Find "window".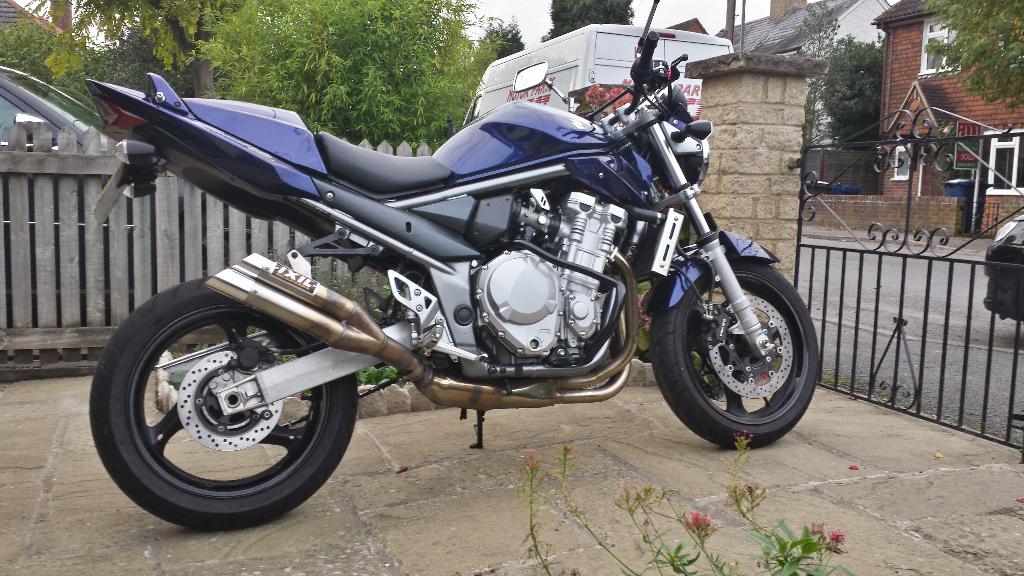
[x1=986, y1=141, x2=1023, y2=202].
